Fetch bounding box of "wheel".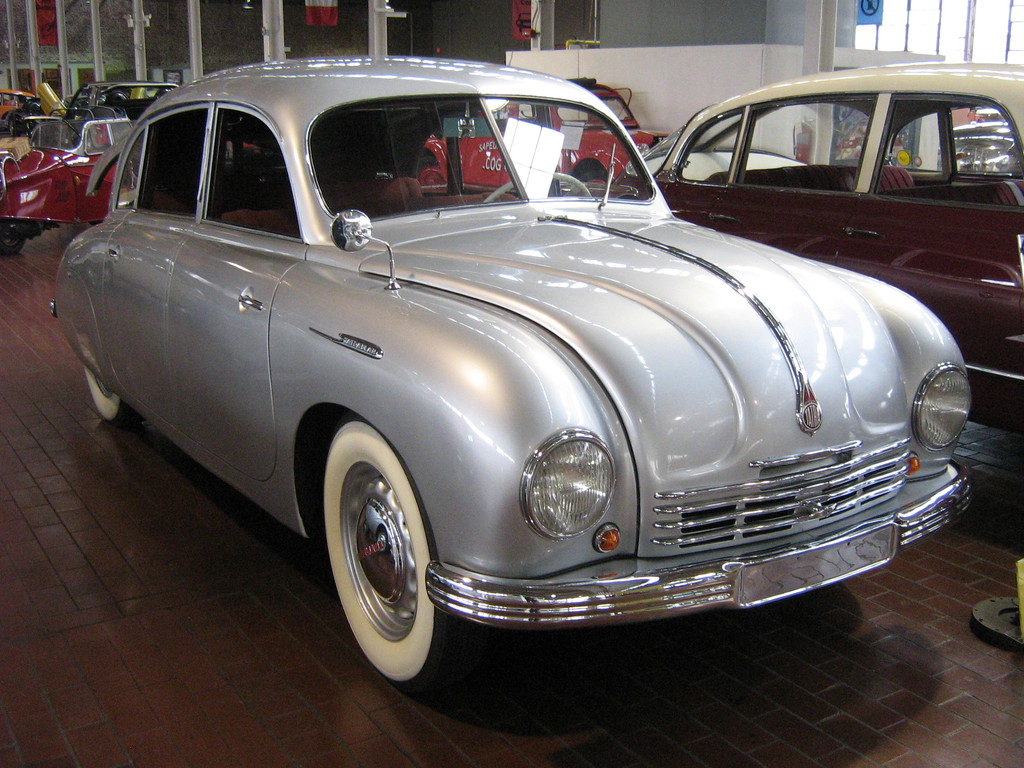
Bbox: <box>0,232,28,252</box>.
